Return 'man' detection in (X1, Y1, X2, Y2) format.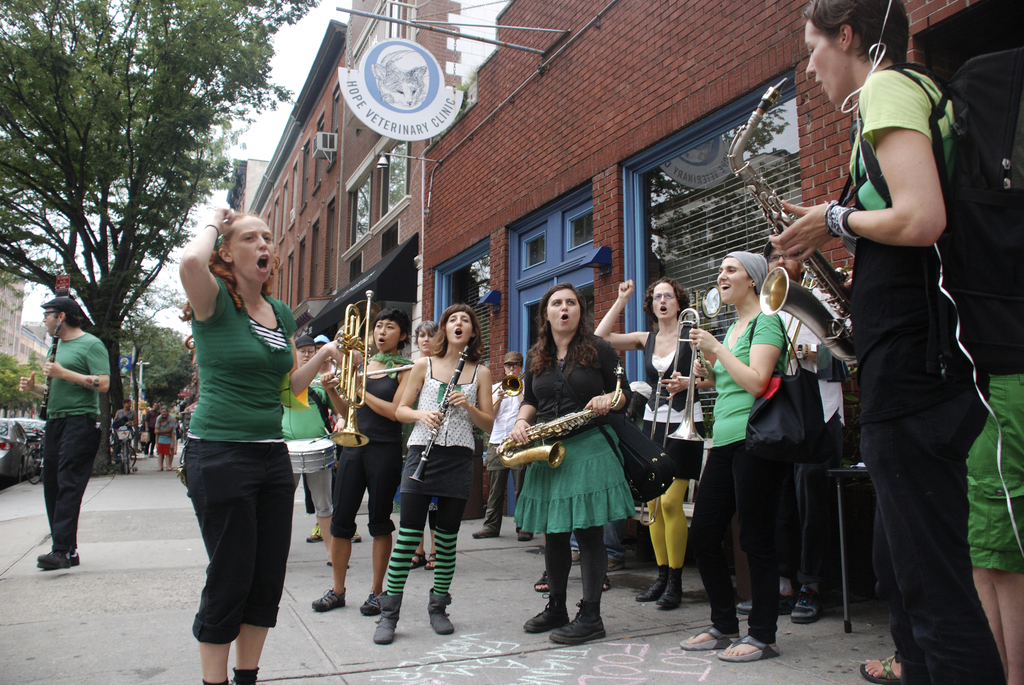
(468, 350, 531, 542).
